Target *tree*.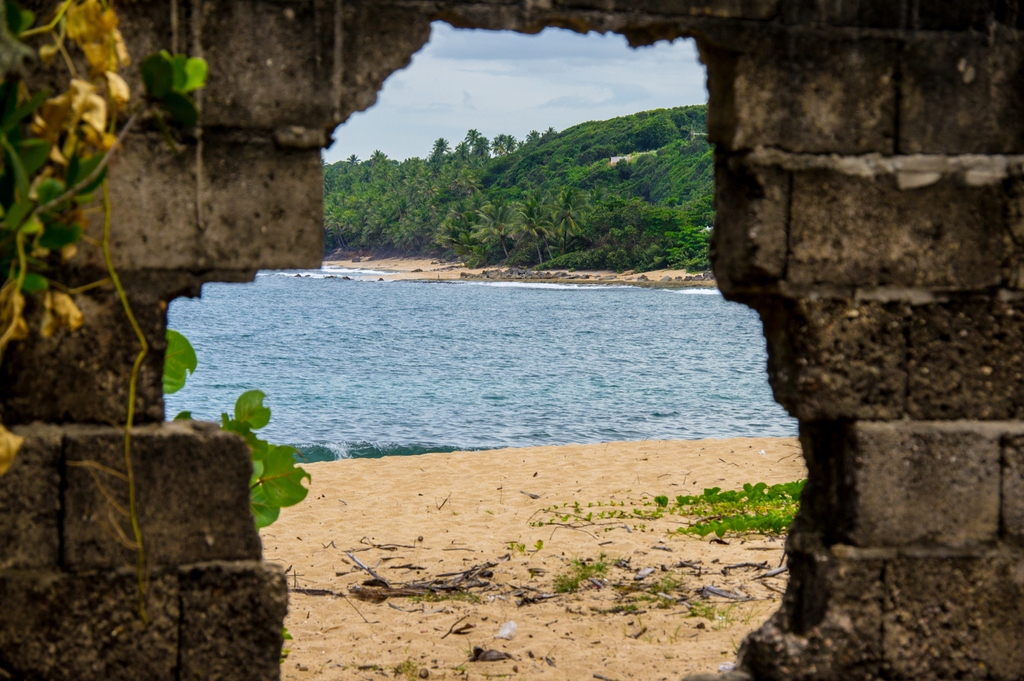
Target region: 472,211,511,259.
